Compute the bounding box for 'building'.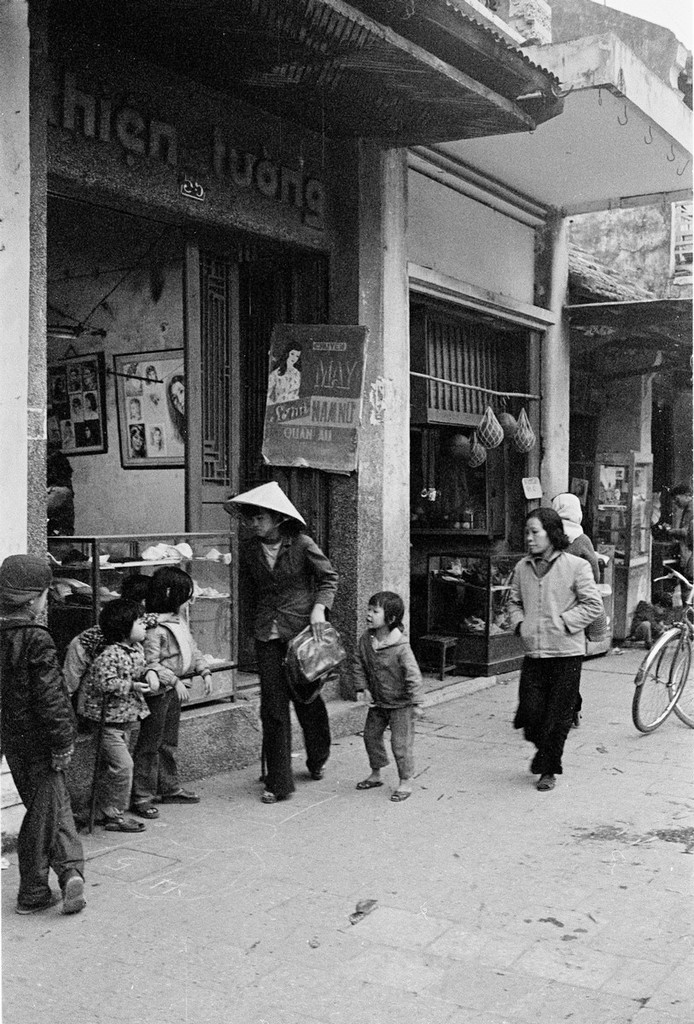
select_region(0, 0, 693, 850).
